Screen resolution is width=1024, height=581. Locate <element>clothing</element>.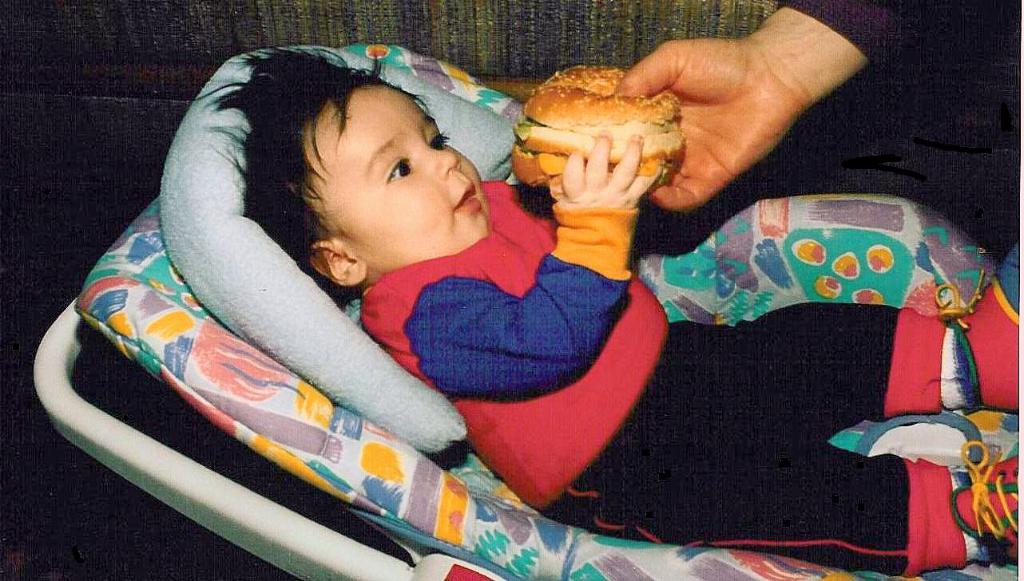
rect(775, 0, 936, 68).
